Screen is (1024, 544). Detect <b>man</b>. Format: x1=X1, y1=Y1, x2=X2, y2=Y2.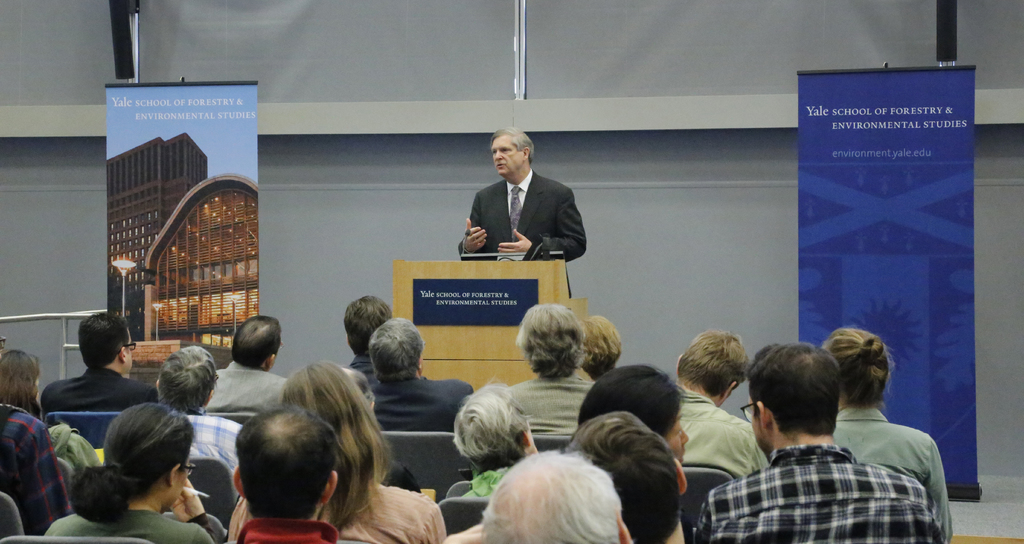
x1=460, y1=124, x2=593, y2=258.
